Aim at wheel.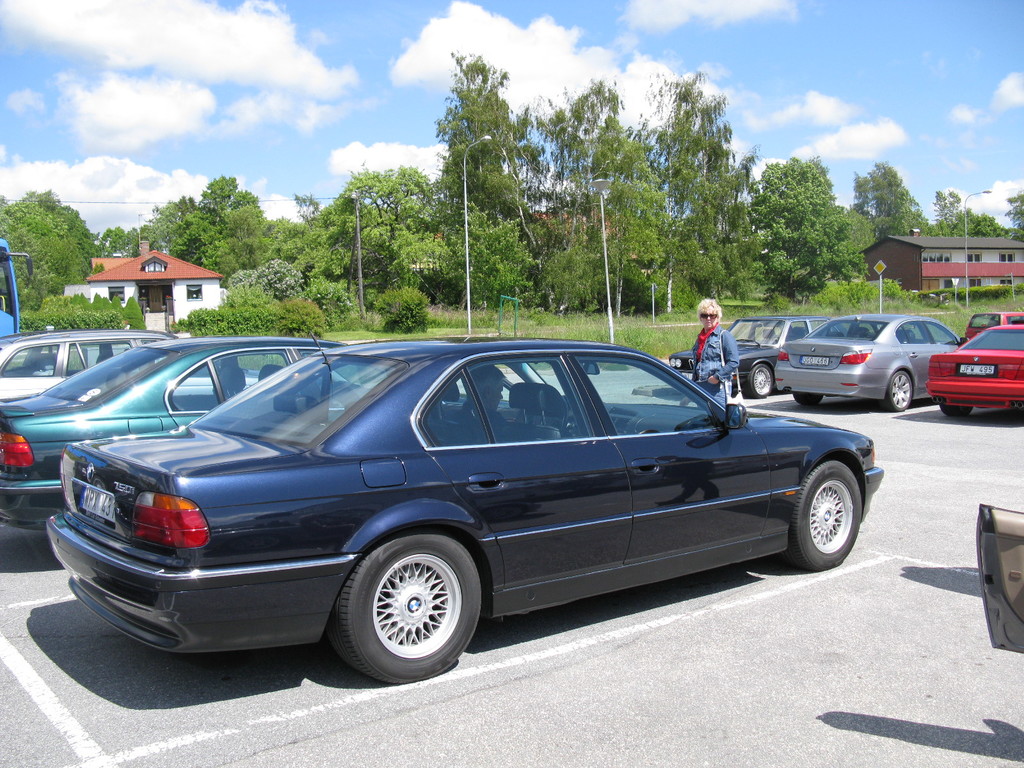
Aimed at {"left": 793, "top": 392, "right": 822, "bottom": 406}.
